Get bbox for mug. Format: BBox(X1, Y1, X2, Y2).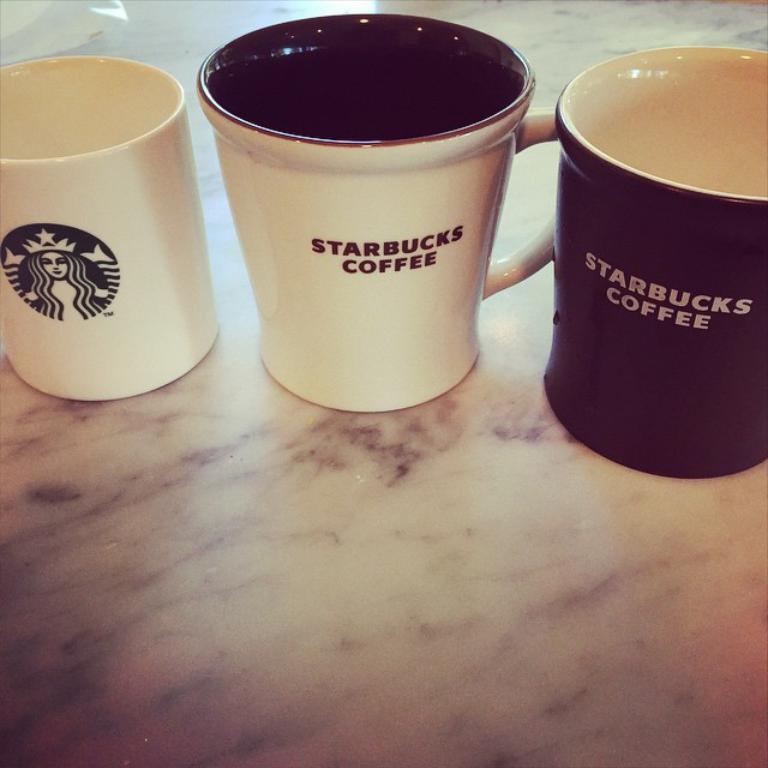
BBox(0, 50, 222, 402).
